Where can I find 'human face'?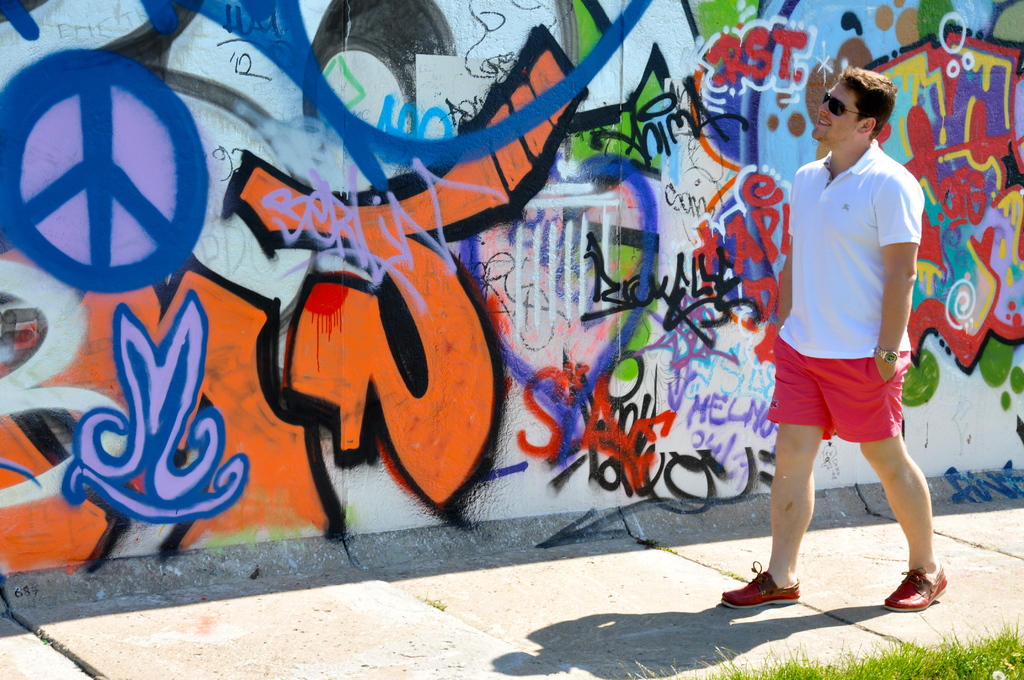
You can find it at [810, 82, 858, 147].
